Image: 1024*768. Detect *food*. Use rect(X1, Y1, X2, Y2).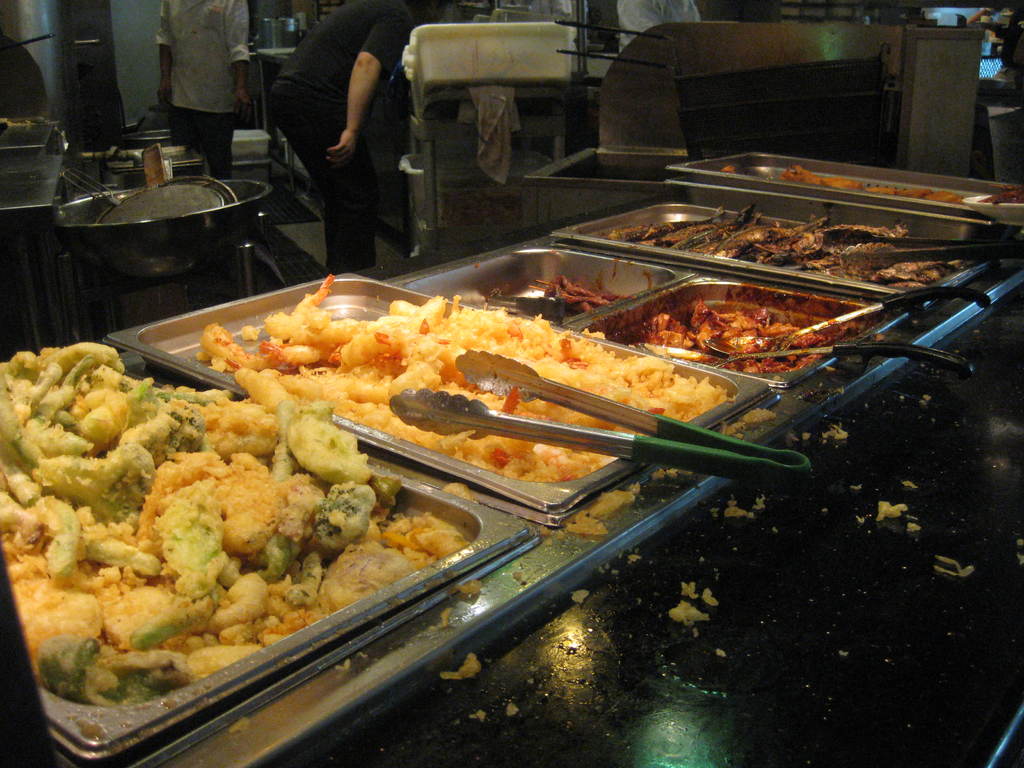
rect(719, 163, 737, 177).
